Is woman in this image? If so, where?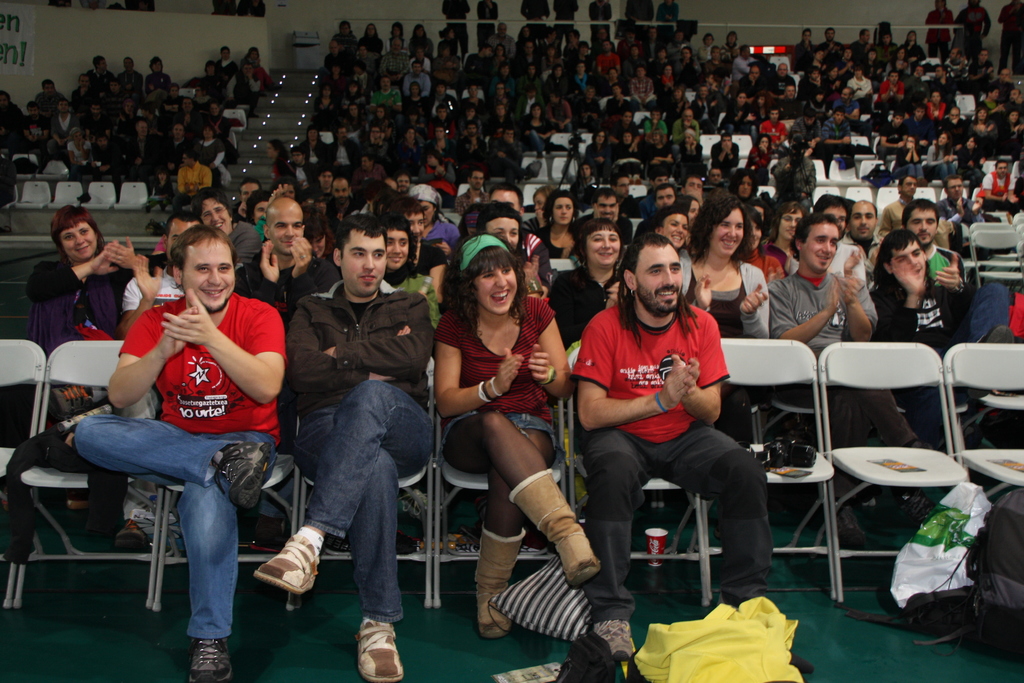
Yes, at {"left": 400, "top": 81, "right": 424, "bottom": 112}.
